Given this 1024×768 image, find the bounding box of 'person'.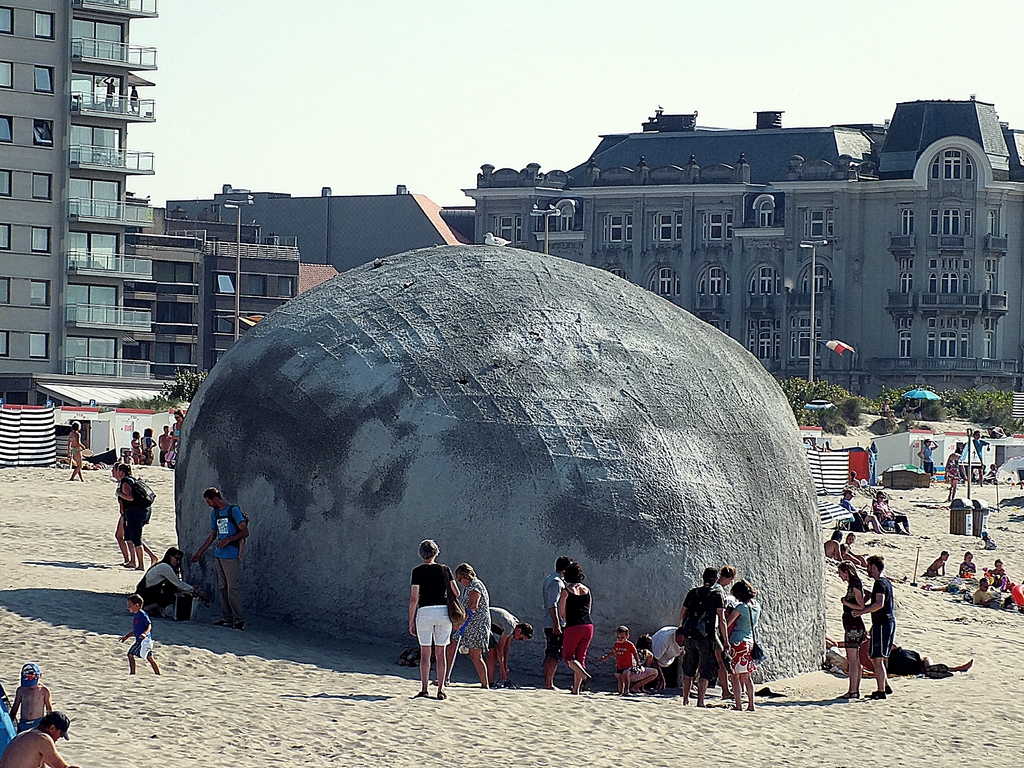
<bbox>971, 428, 993, 488</bbox>.
